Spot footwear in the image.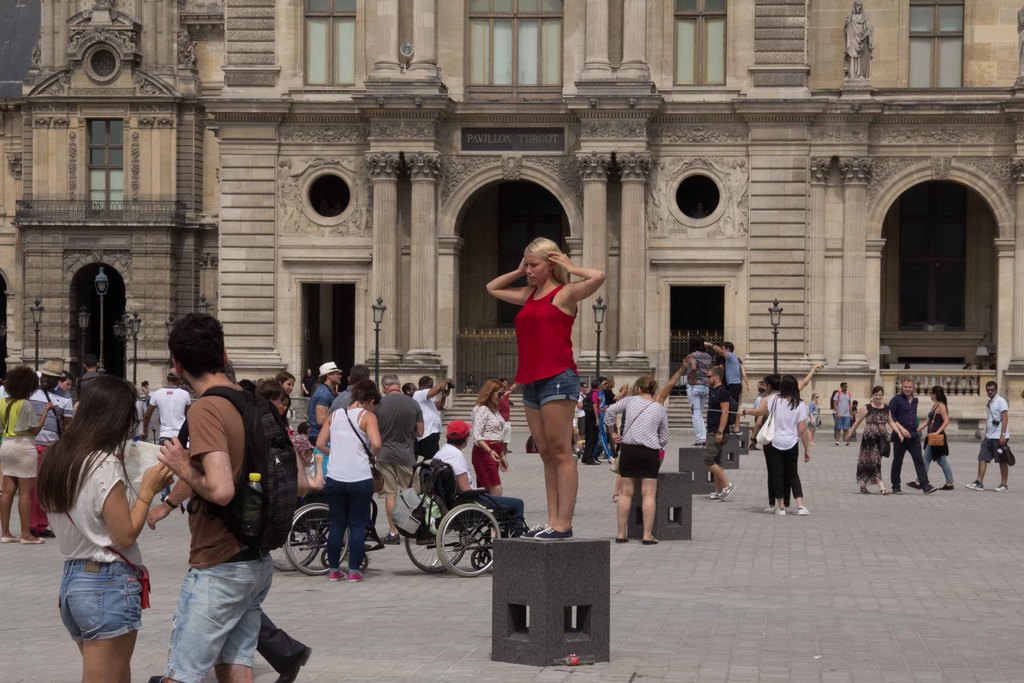
footwear found at <region>349, 571, 362, 581</region>.
